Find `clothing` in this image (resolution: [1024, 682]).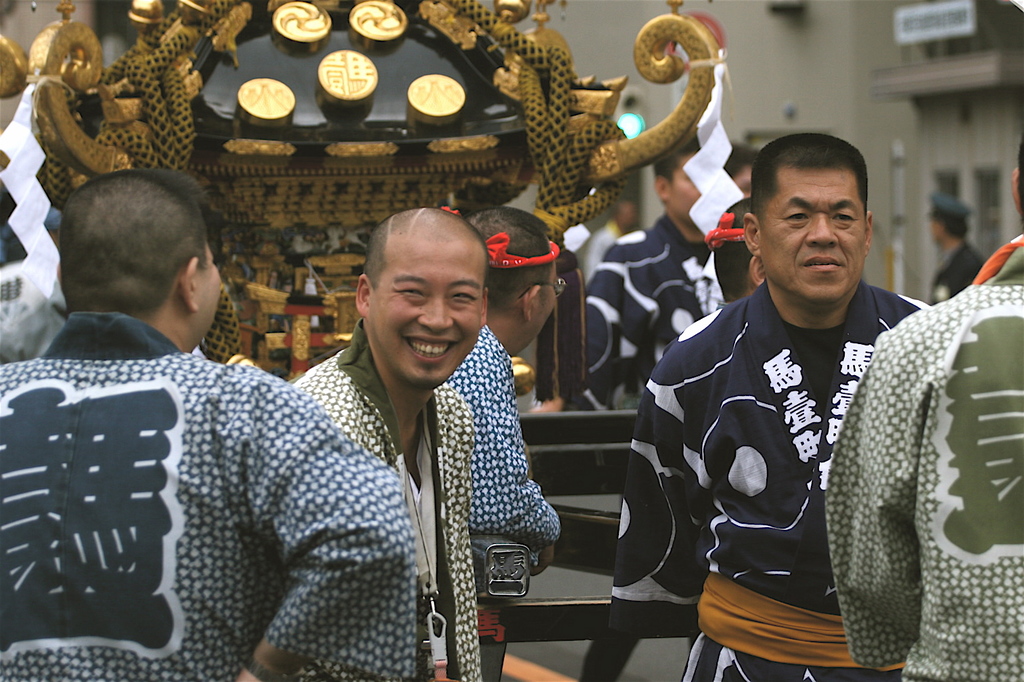
box(10, 272, 373, 678).
